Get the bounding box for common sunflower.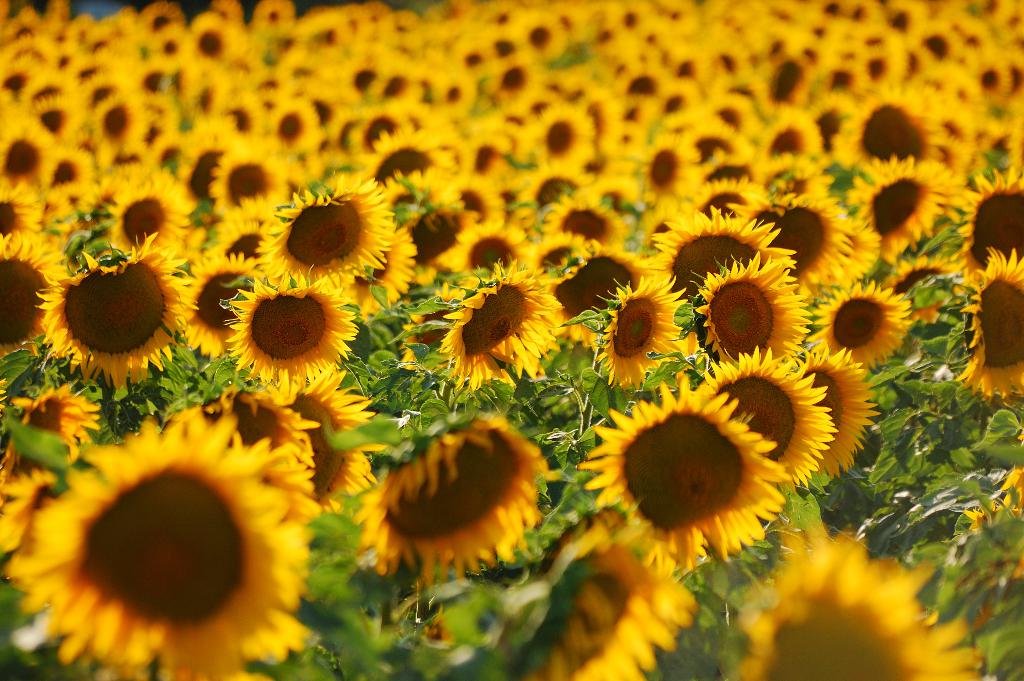
rect(560, 268, 692, 386).
